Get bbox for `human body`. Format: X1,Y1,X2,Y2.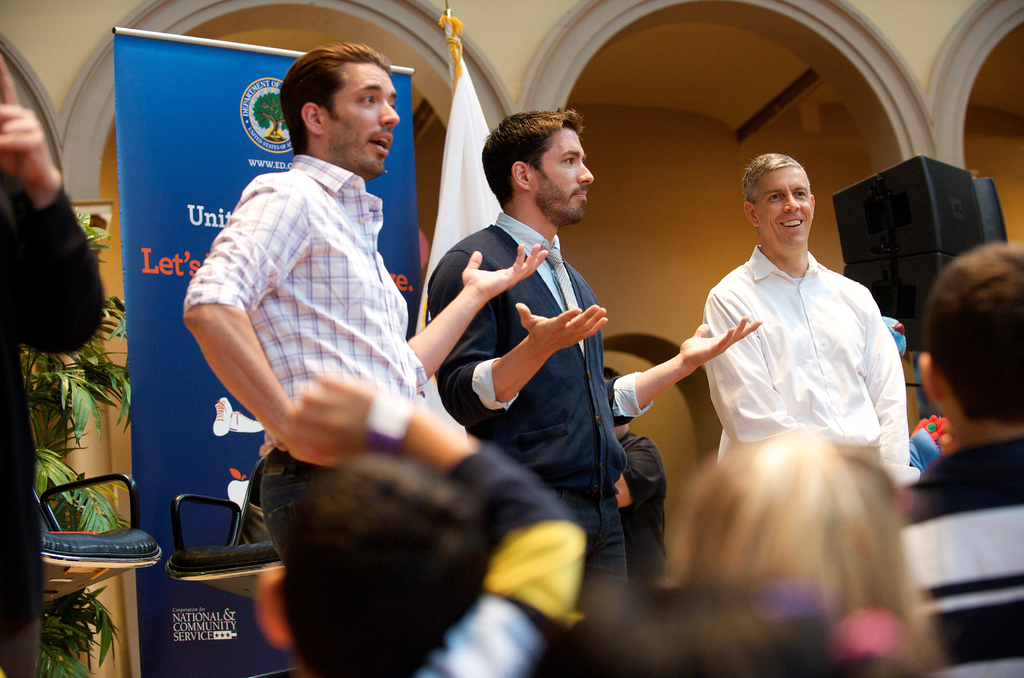
638,167,915,628.
